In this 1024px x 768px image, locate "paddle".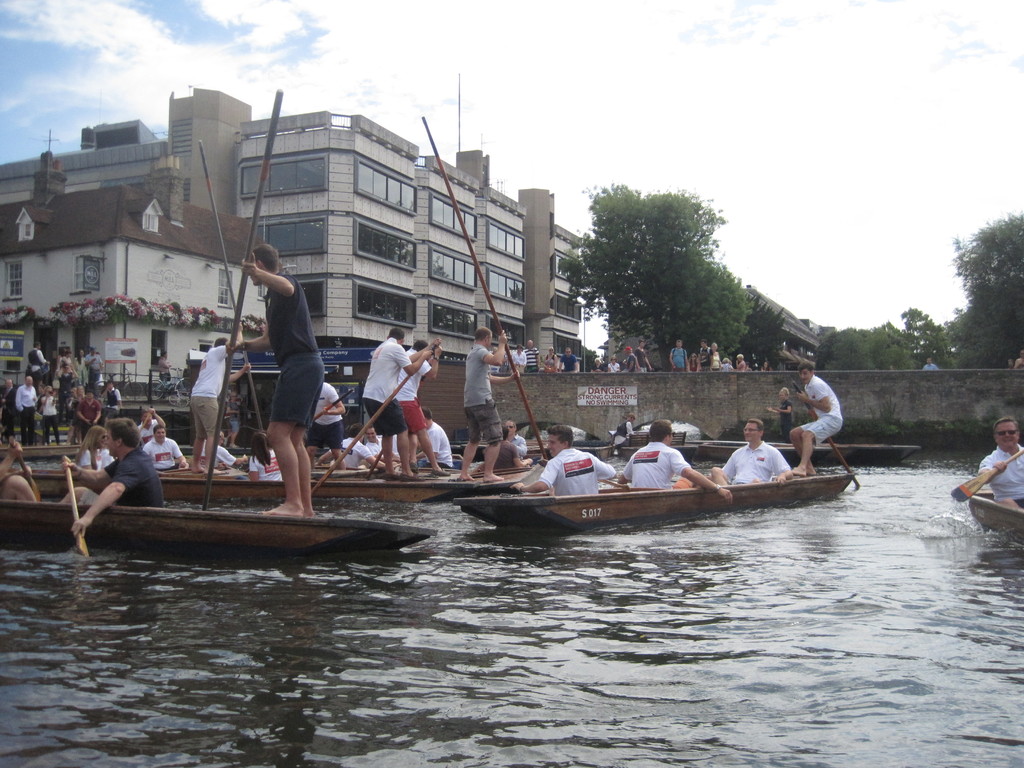
Bounding box: pyautogui.locateOnScreen(952, 450, 1023, 504).
